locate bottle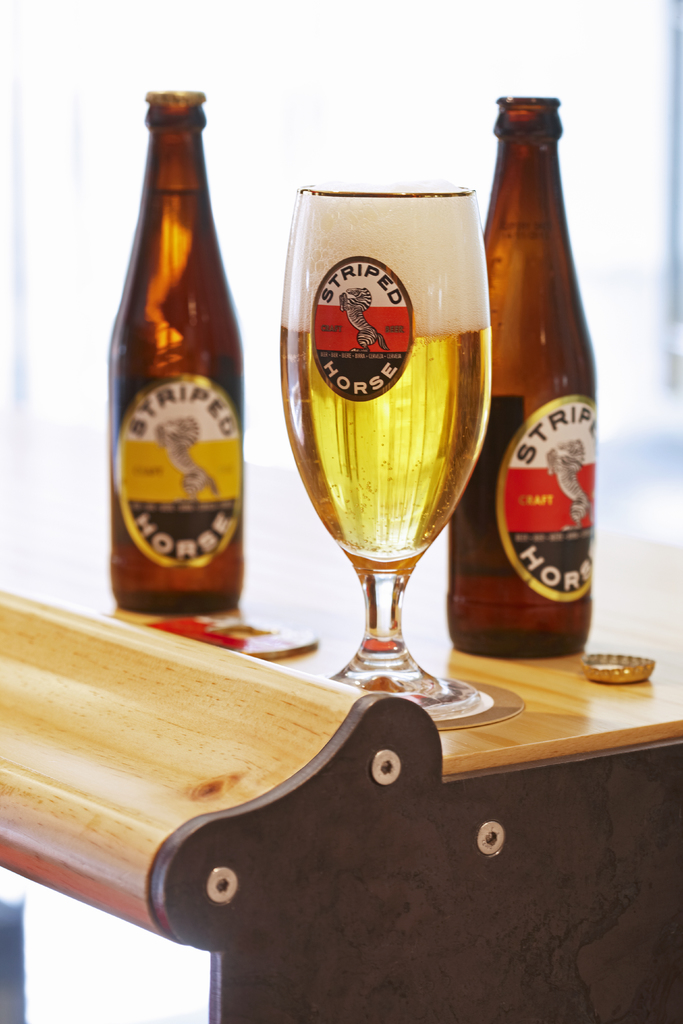
l=446, t=99, r=595, b=666
